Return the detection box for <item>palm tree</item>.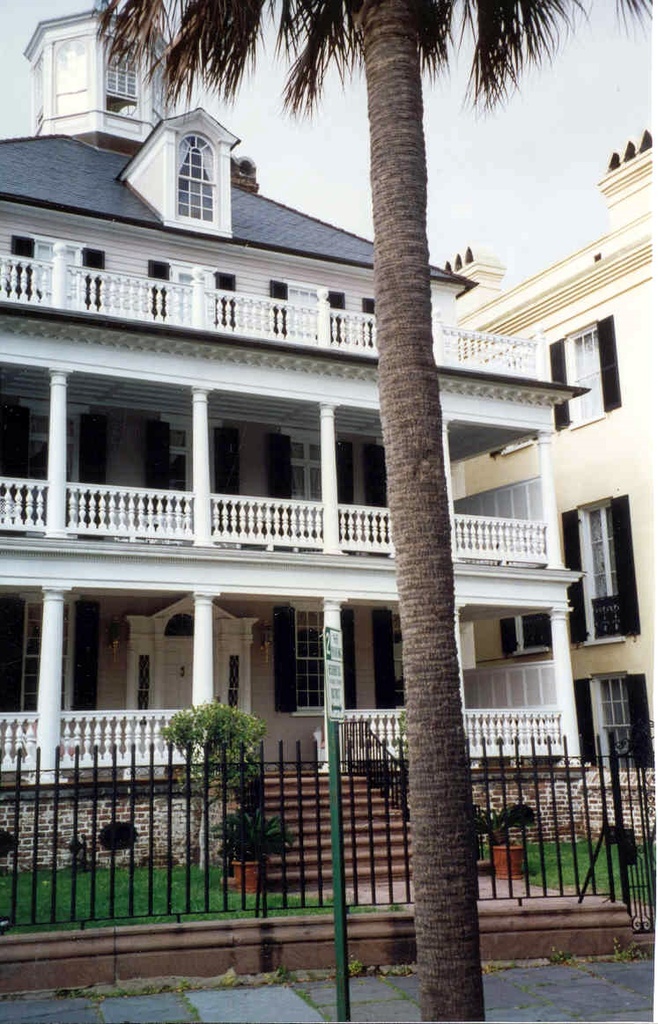
(89,52,557,978).
